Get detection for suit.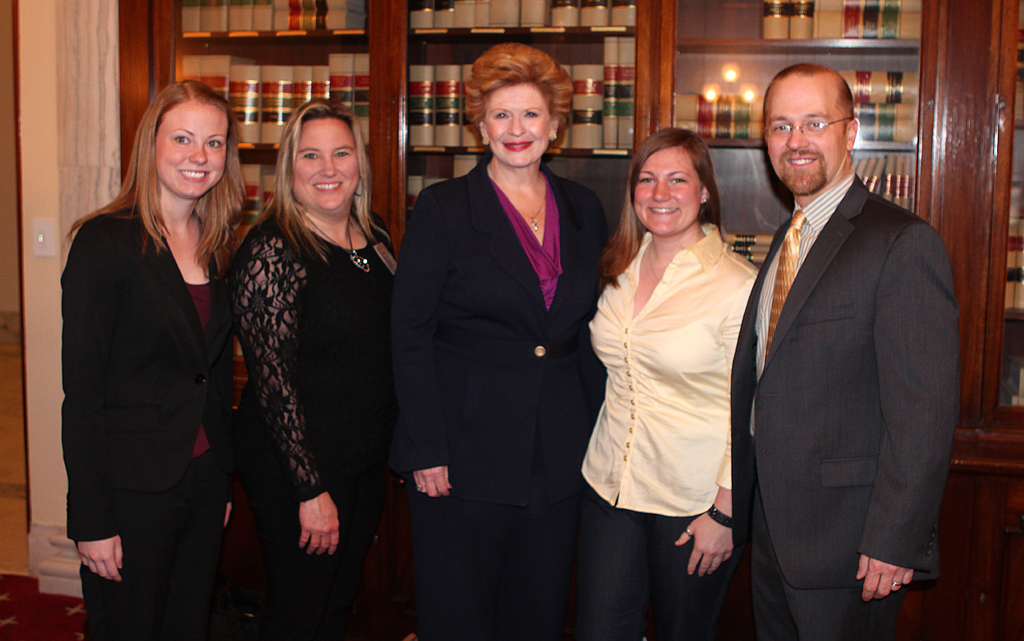
Detection: x1=387 y1=102 x2=621 y2=630.
